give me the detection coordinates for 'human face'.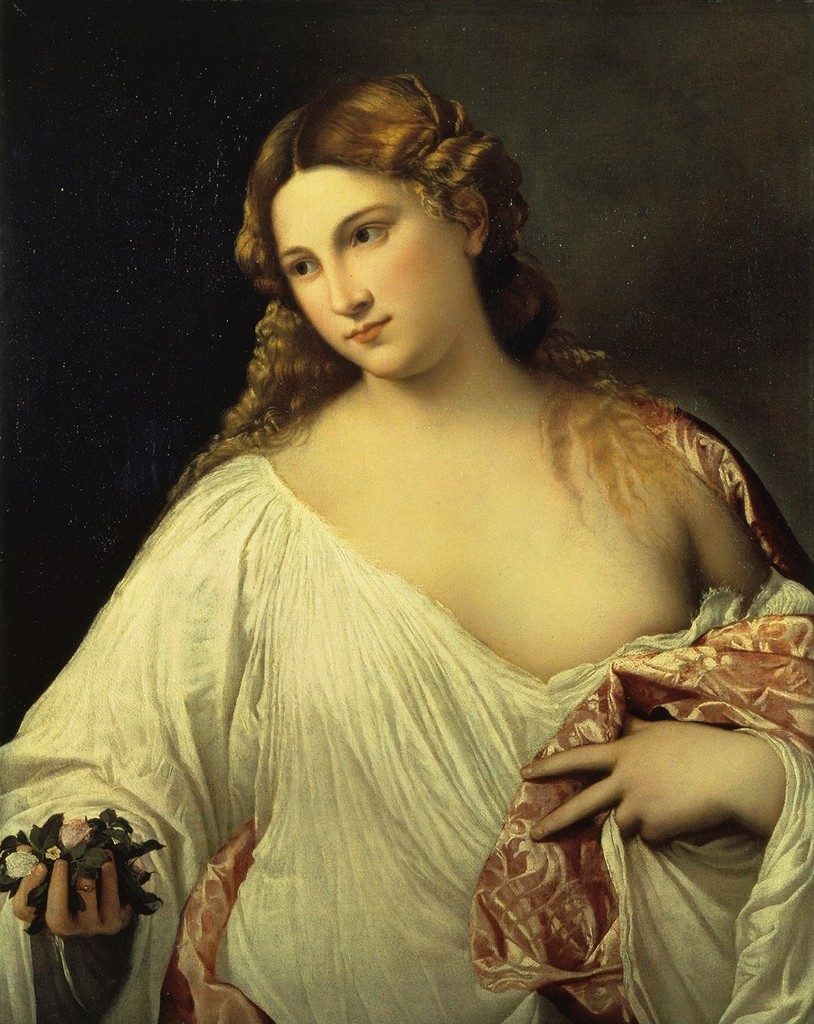
rect(276, 172, 473, 379).
